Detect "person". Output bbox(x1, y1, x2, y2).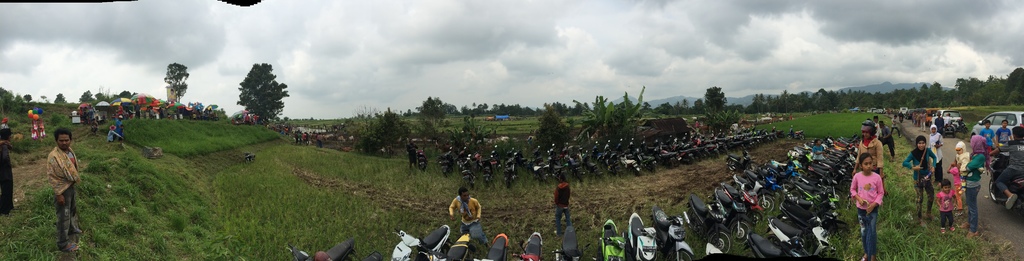
bbox(957, 132, 980, 219).
